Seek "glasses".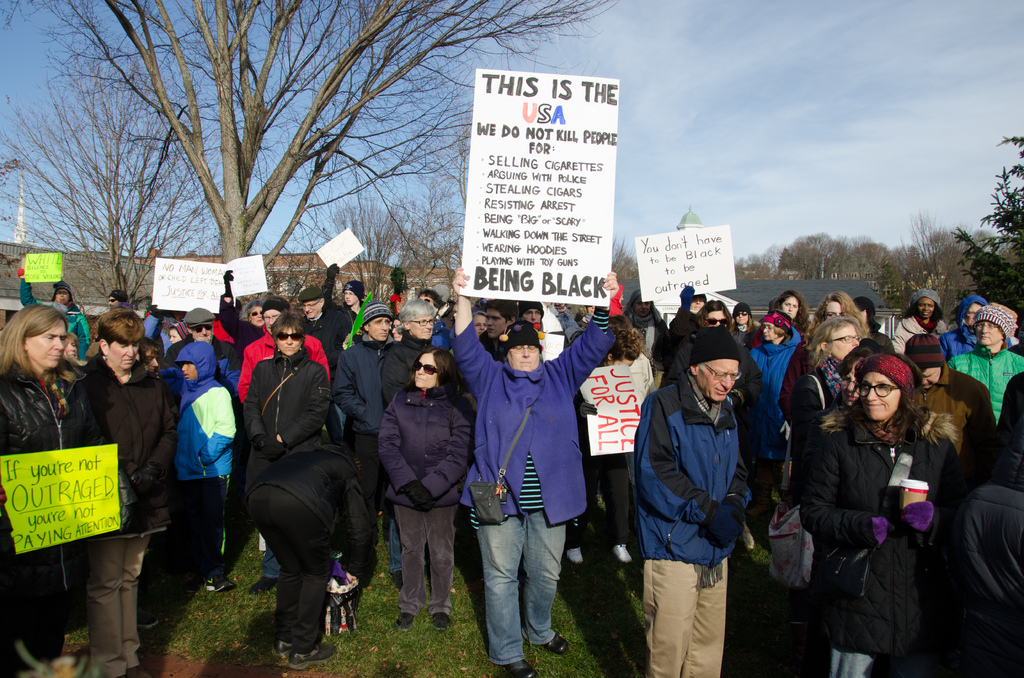
<box>976,323,1004,330</box>.
